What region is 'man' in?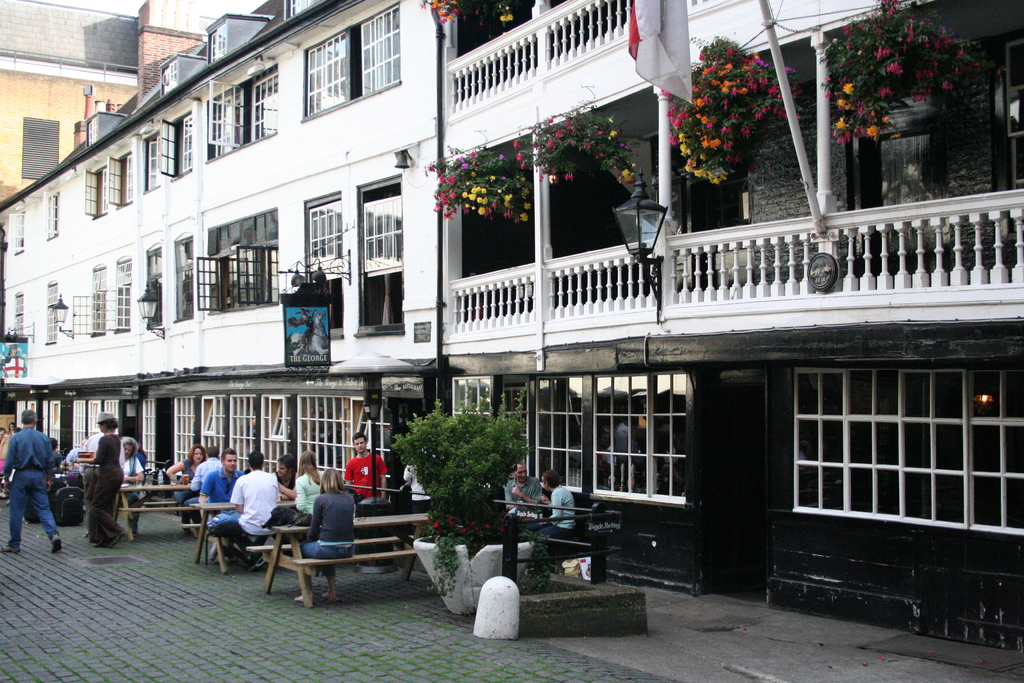
x1=273, y1=455, x2=299, y2=548.
